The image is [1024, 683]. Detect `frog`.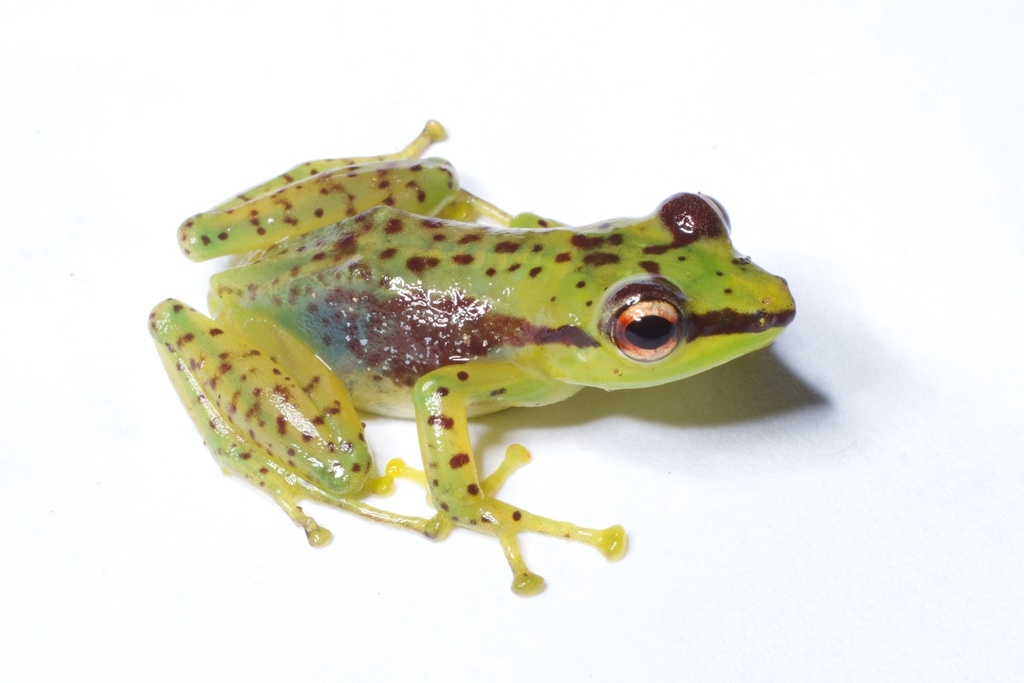
Detection: 143,117,797,601.
